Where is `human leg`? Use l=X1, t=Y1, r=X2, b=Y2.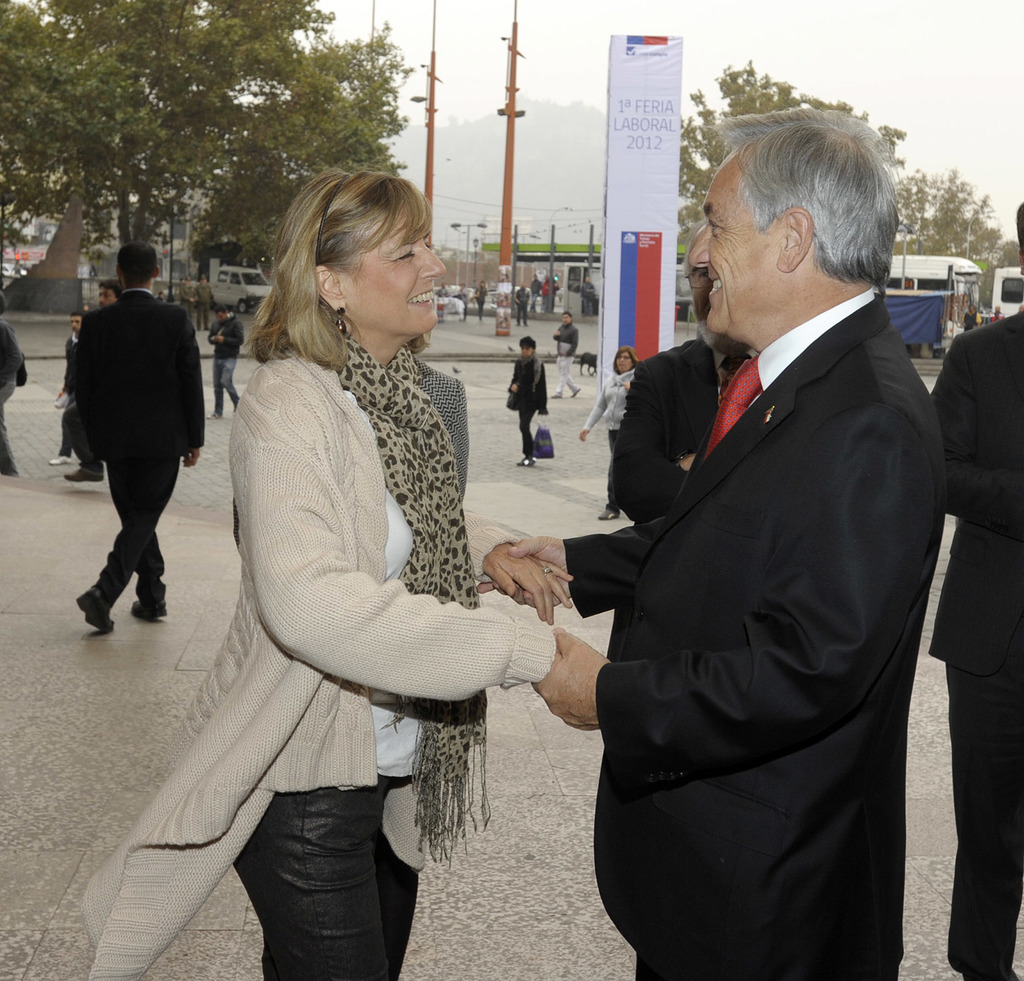
l=206, t=349, r=223, b=409.
